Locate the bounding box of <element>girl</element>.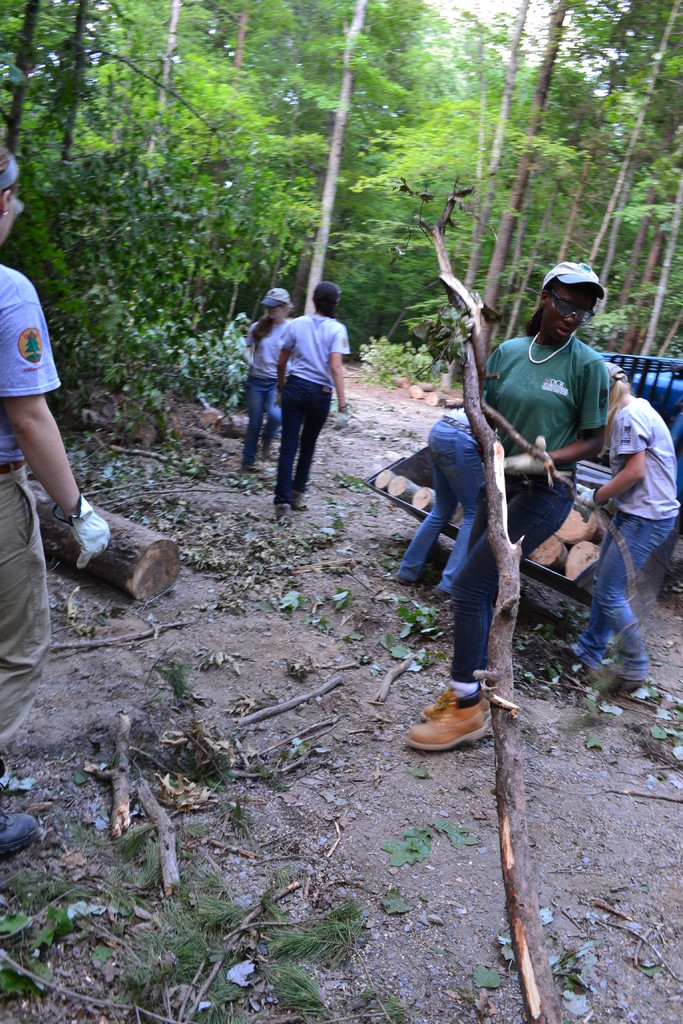
Bounding box: (572,362,675,716).
